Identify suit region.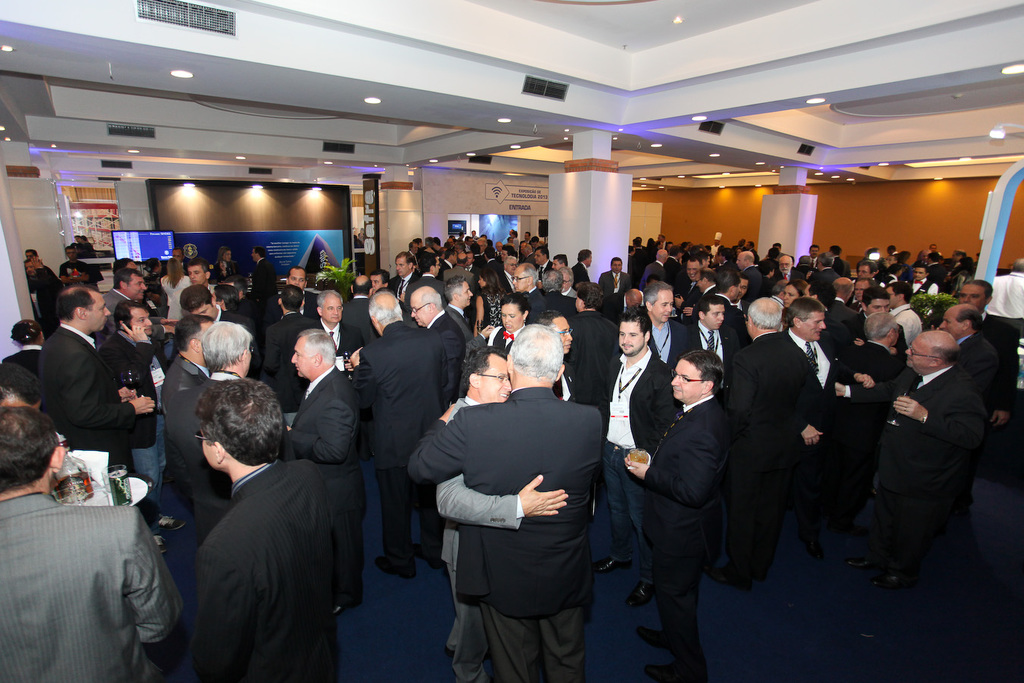
Region: (left=184, top=458, right=335, bottom=682).
